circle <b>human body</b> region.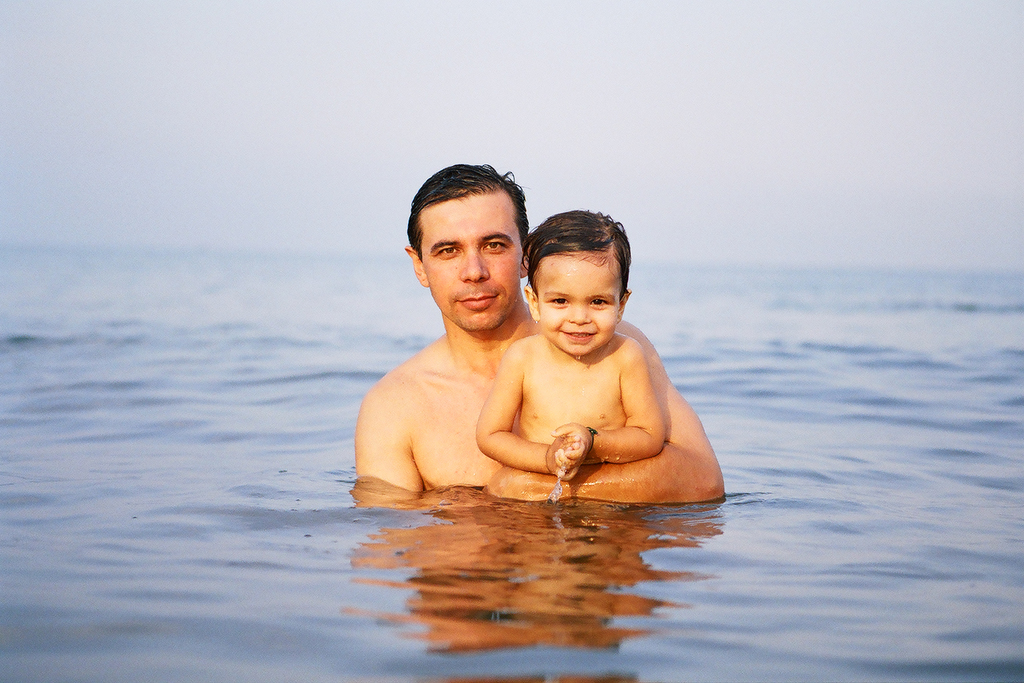
Region: 354/160/727/513.
